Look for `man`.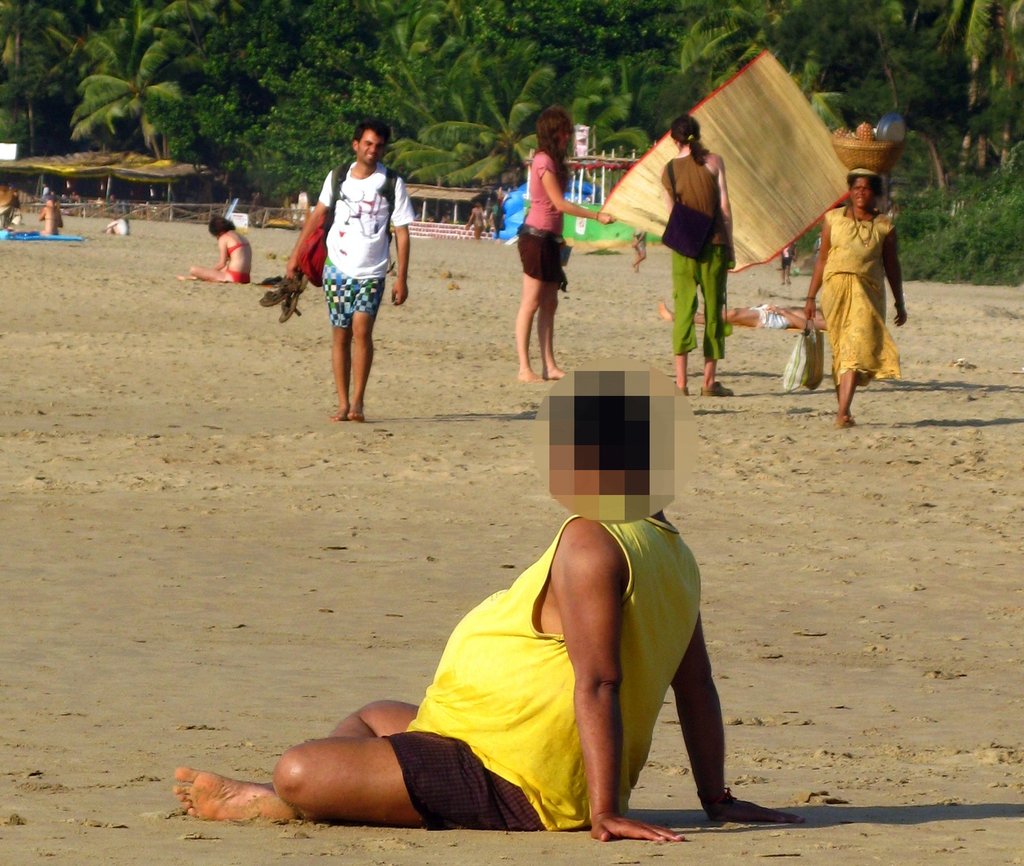
Found: 39:181:52:198.
